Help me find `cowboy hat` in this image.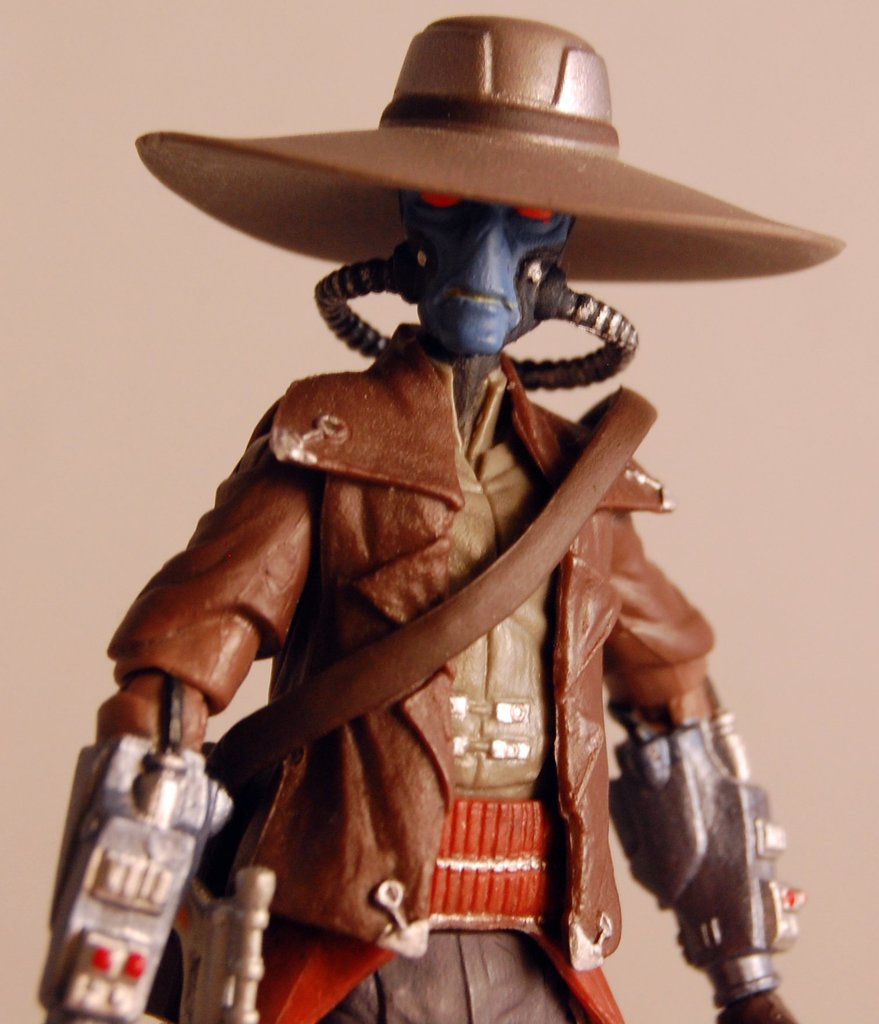
Found it: crop(117, 0, 837, 294).
